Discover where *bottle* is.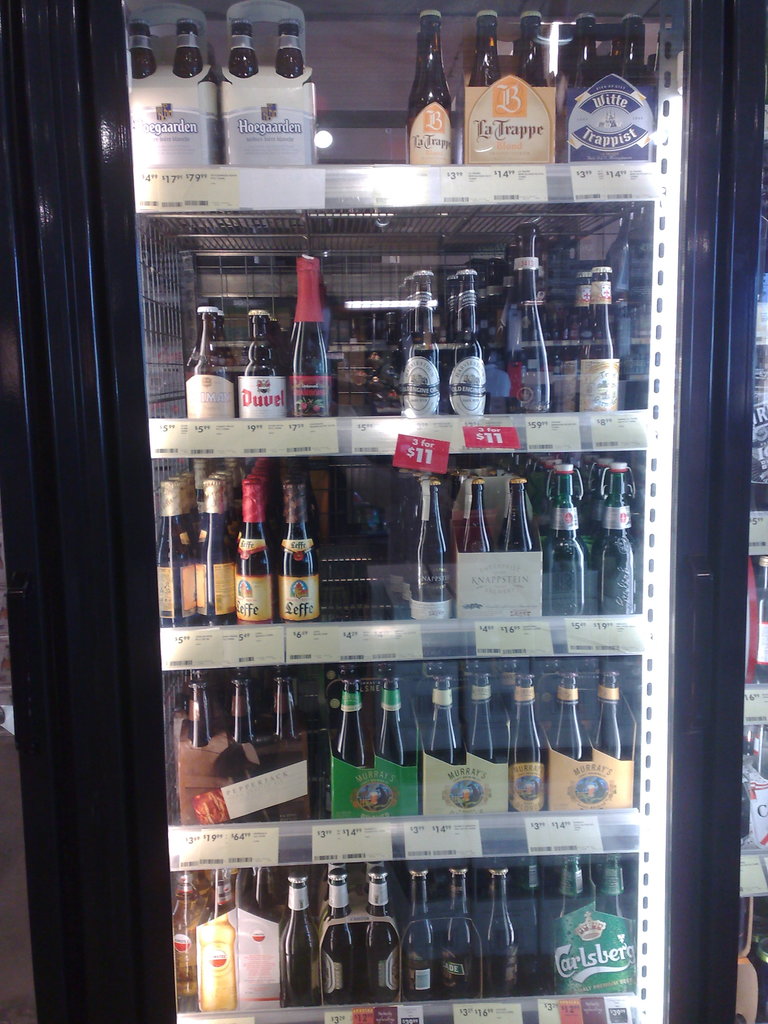
Discovered at 202,476,241,624.
